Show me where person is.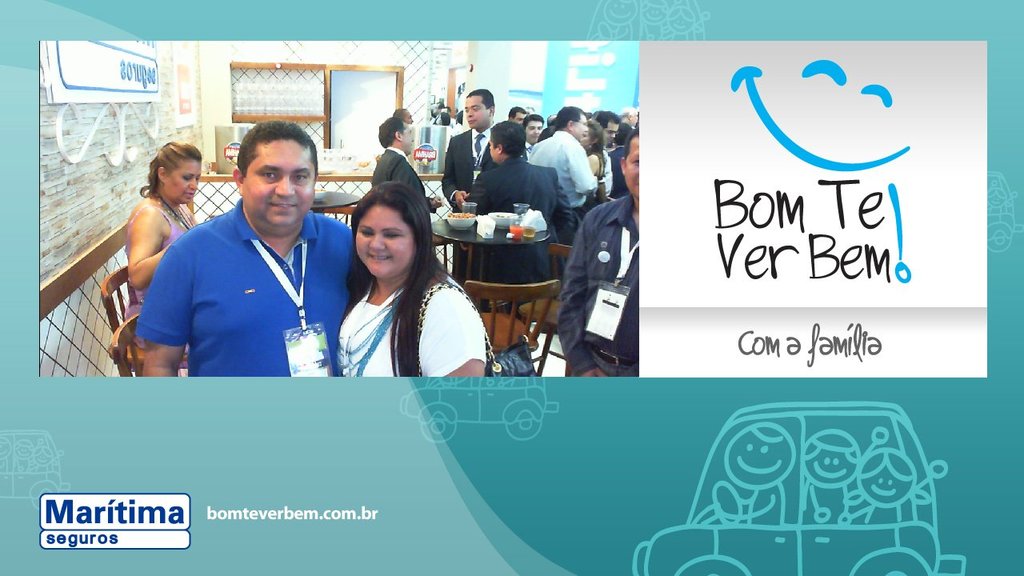
person is at (331,166,498,375).
